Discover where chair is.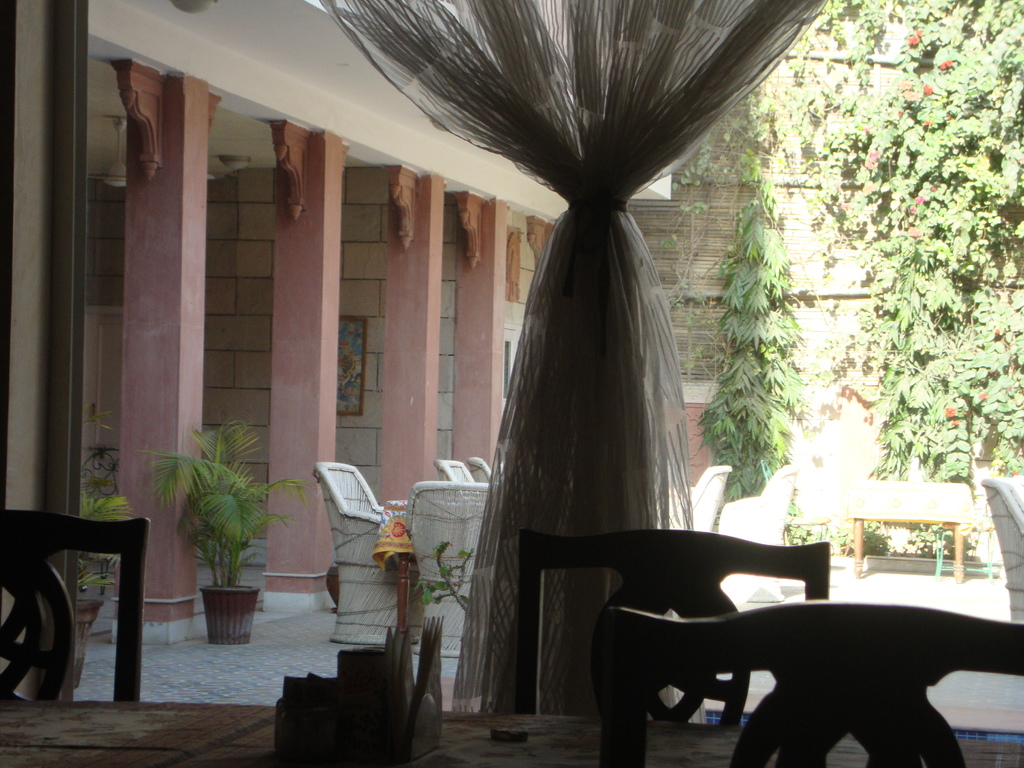
Discovered at crop(2, 495, 138, 714).
